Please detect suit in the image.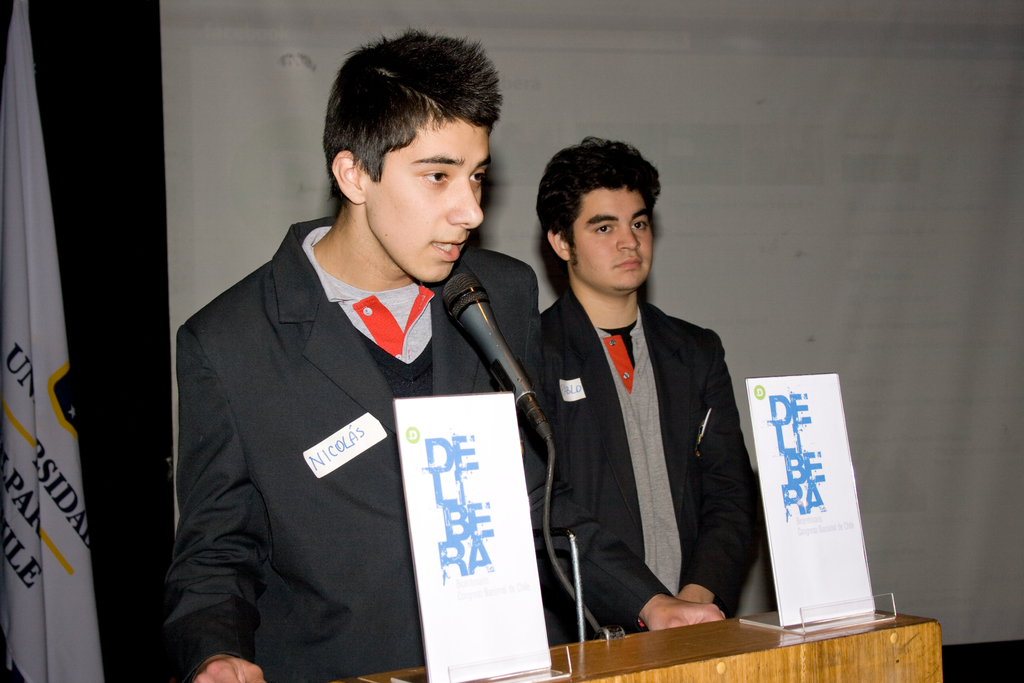
rect(536, 298, 764, 646).
